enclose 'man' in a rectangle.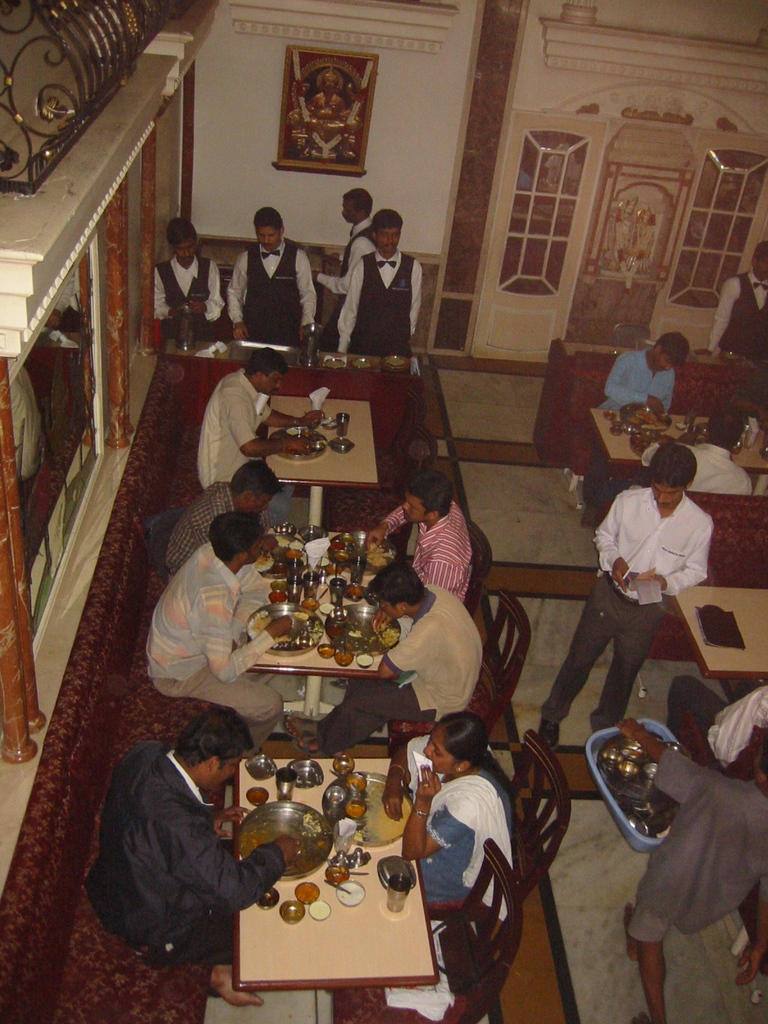
detection(81, 692, 323, 991).
